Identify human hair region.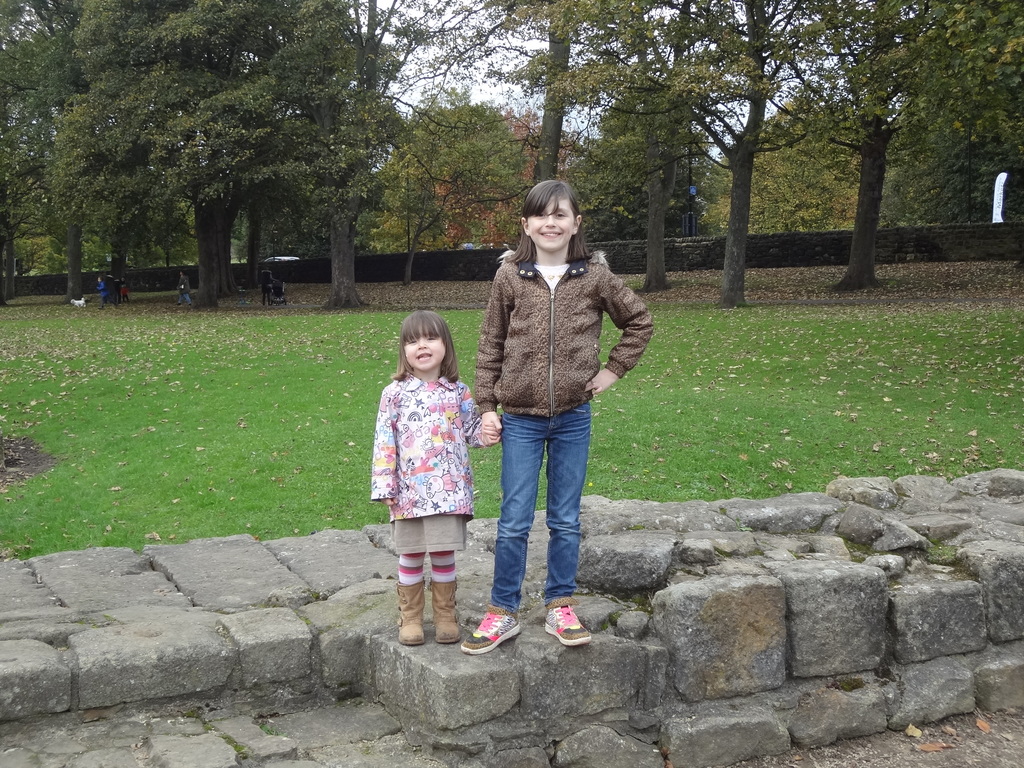
Region: [177, 269, 186, 275].
